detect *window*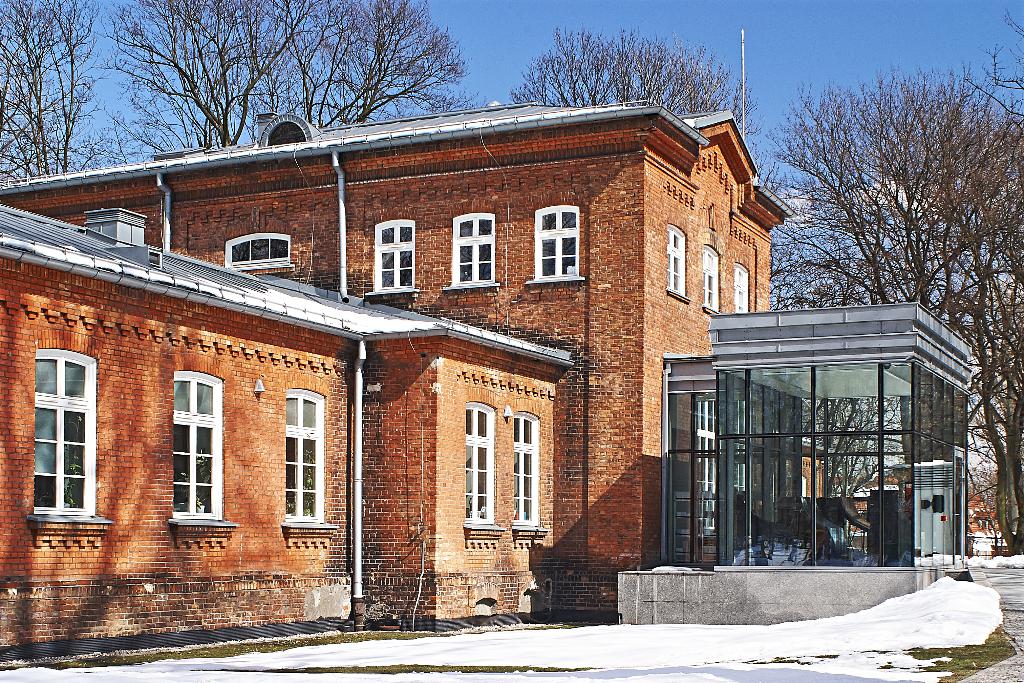
box(226, 234, 292, 270)
